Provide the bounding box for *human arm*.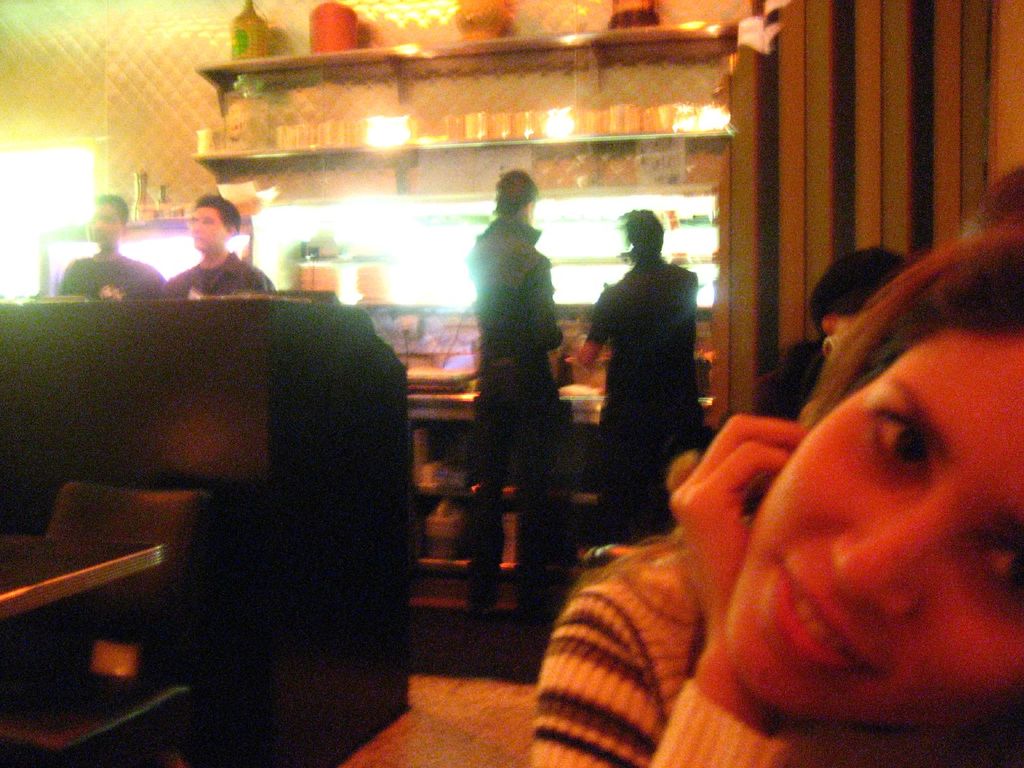
select_region(561, 283, 617, 371).
